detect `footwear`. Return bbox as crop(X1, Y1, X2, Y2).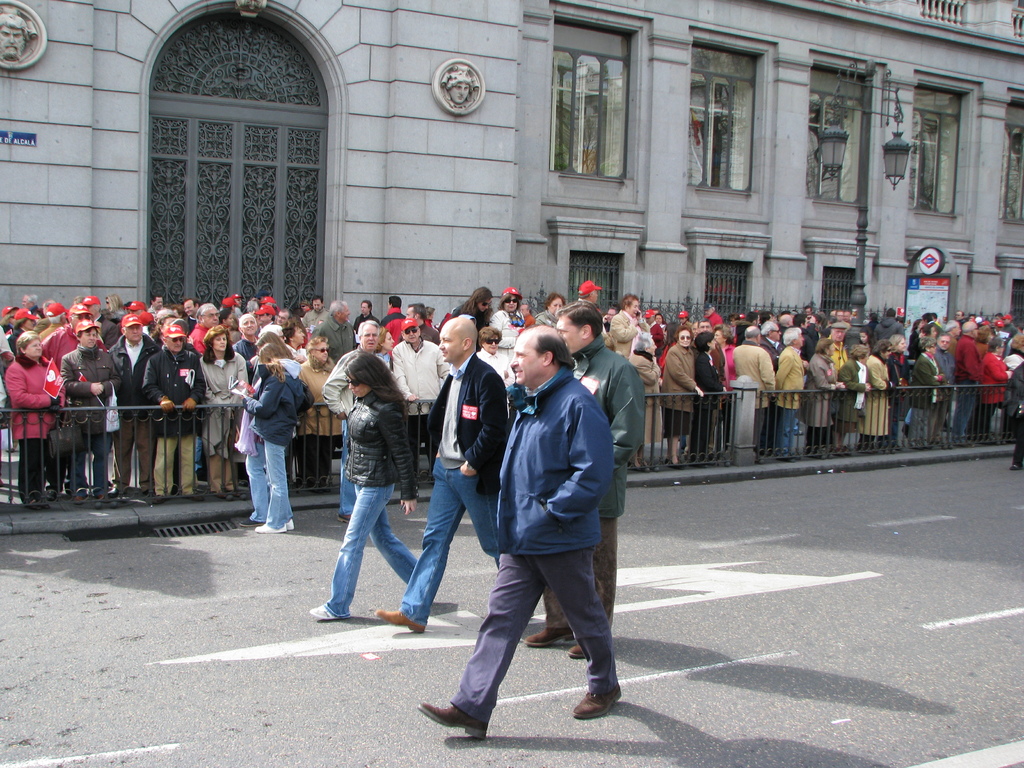
crop(415, 703, 486, 739).
